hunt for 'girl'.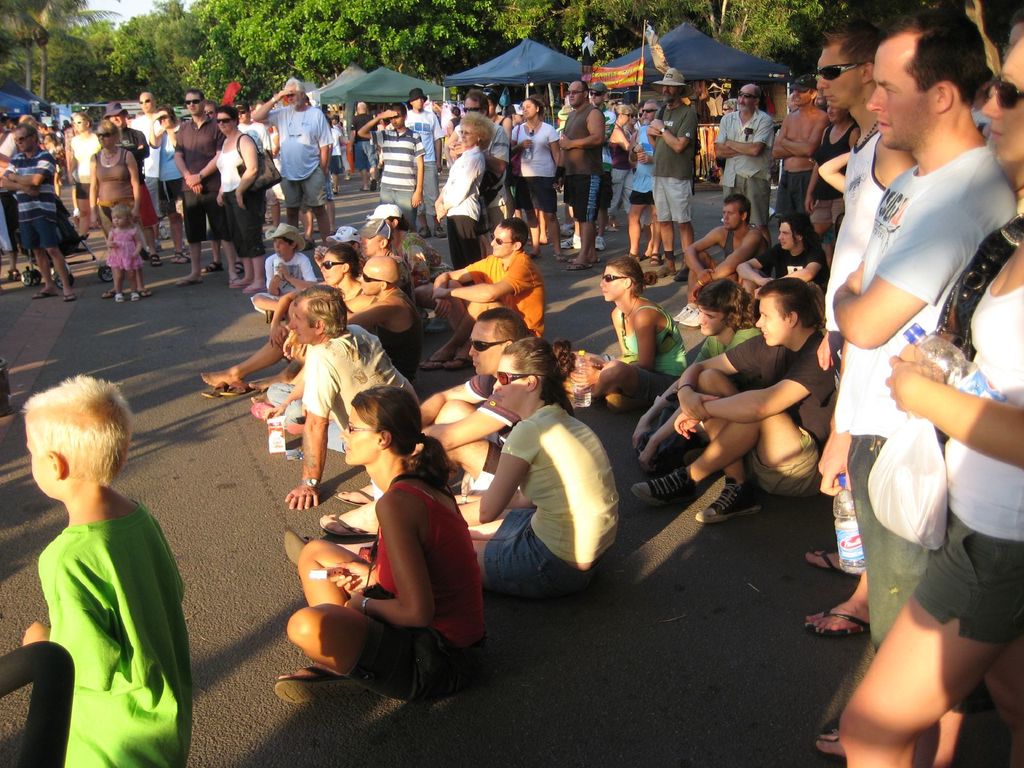
Hunted down at 248/216/317/323.
